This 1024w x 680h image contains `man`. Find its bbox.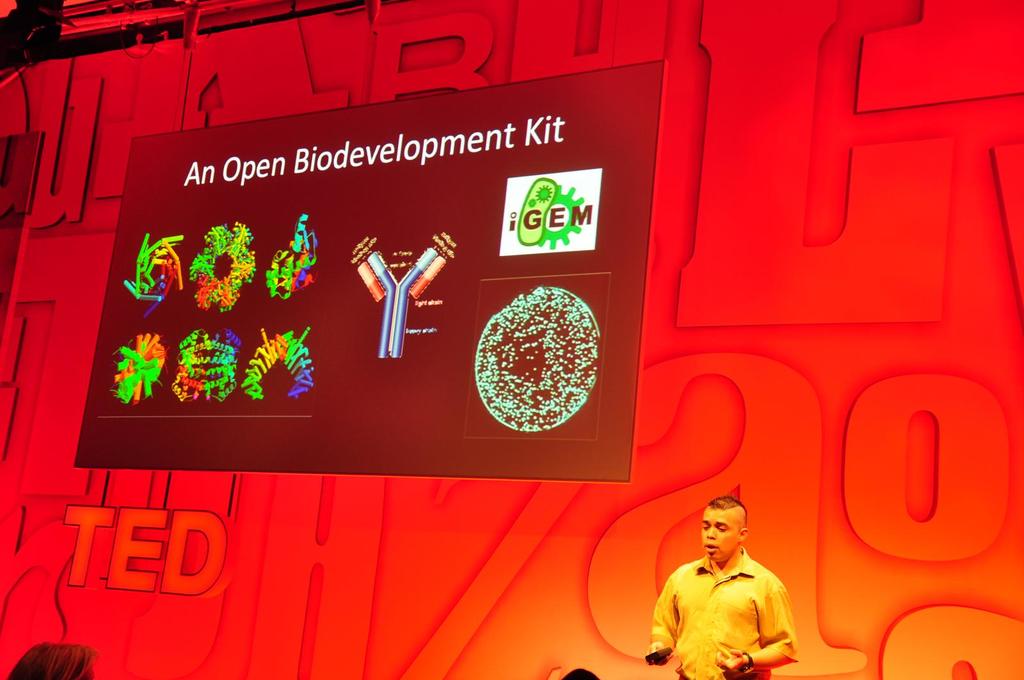
<box>660,496,815,679</box>.
